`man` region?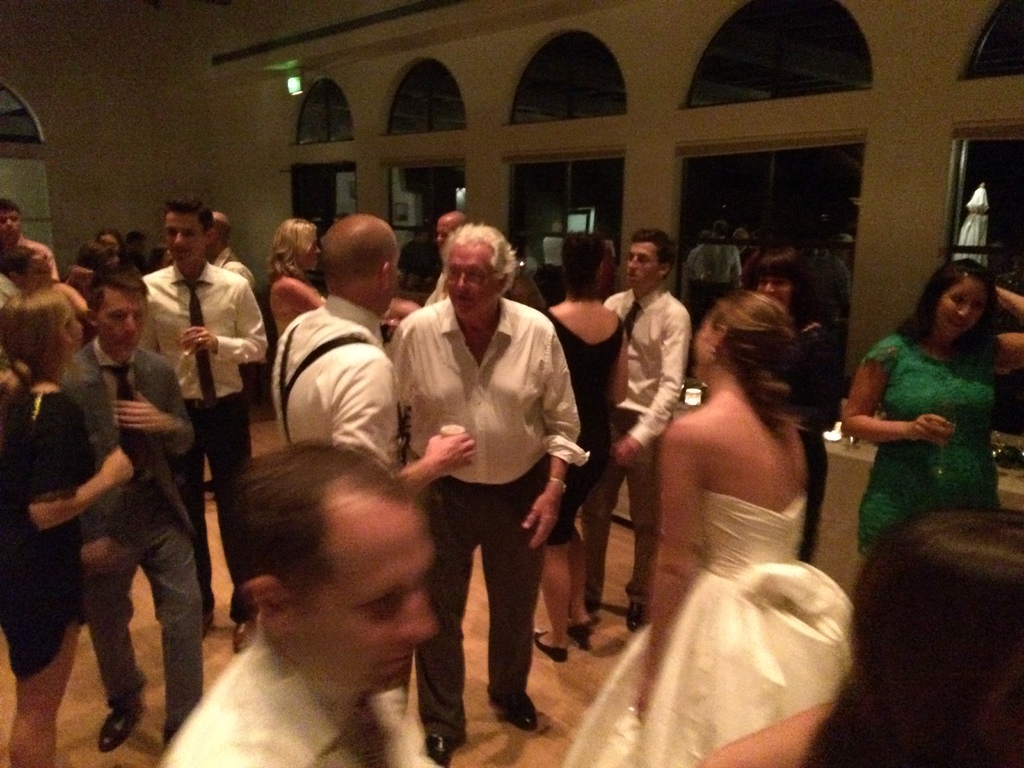
{"x1": 383, "y1": 201, "x2": 579, "y2": 751}
